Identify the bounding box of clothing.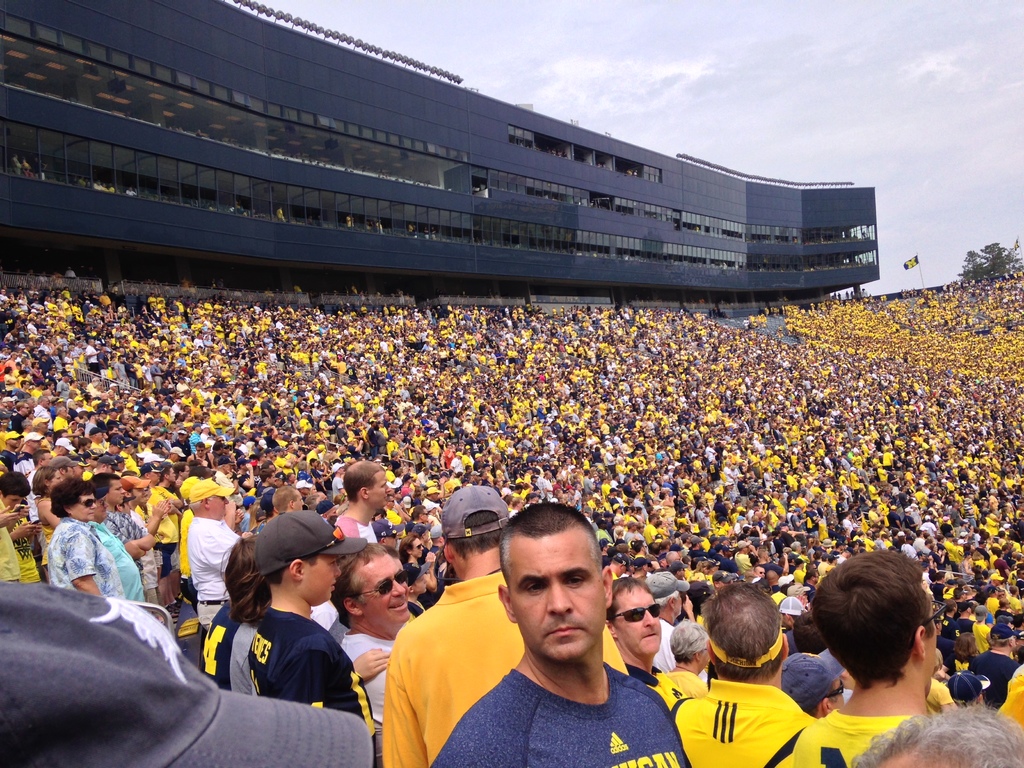
790, 720, 900, 767.
